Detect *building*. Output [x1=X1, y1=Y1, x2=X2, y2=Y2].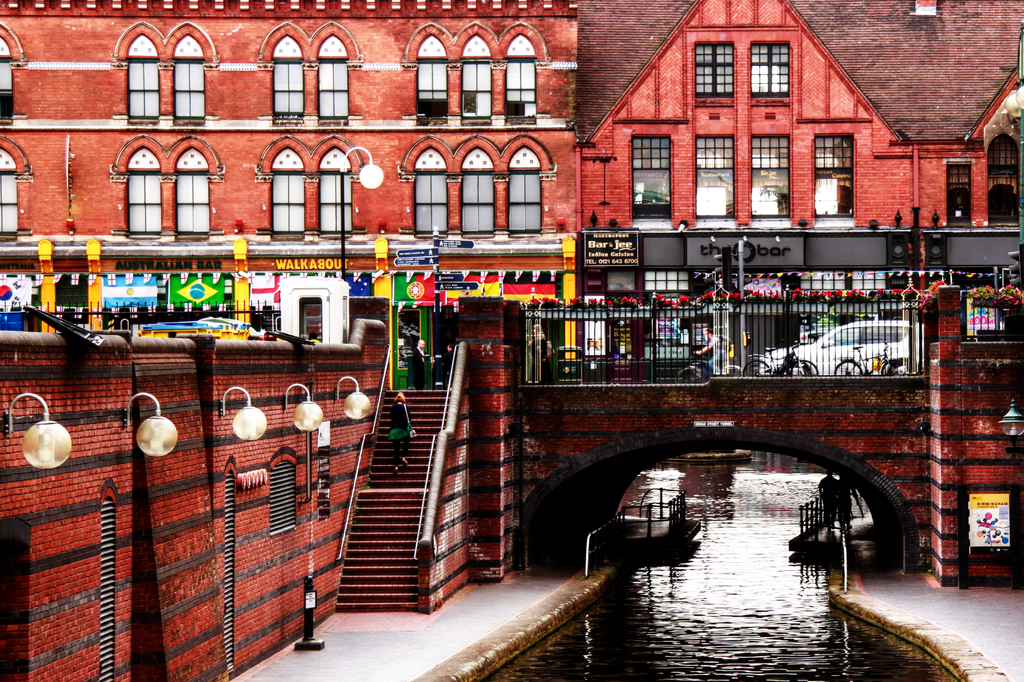
[x1=0, y1=0, x2=1023, y2=681].
